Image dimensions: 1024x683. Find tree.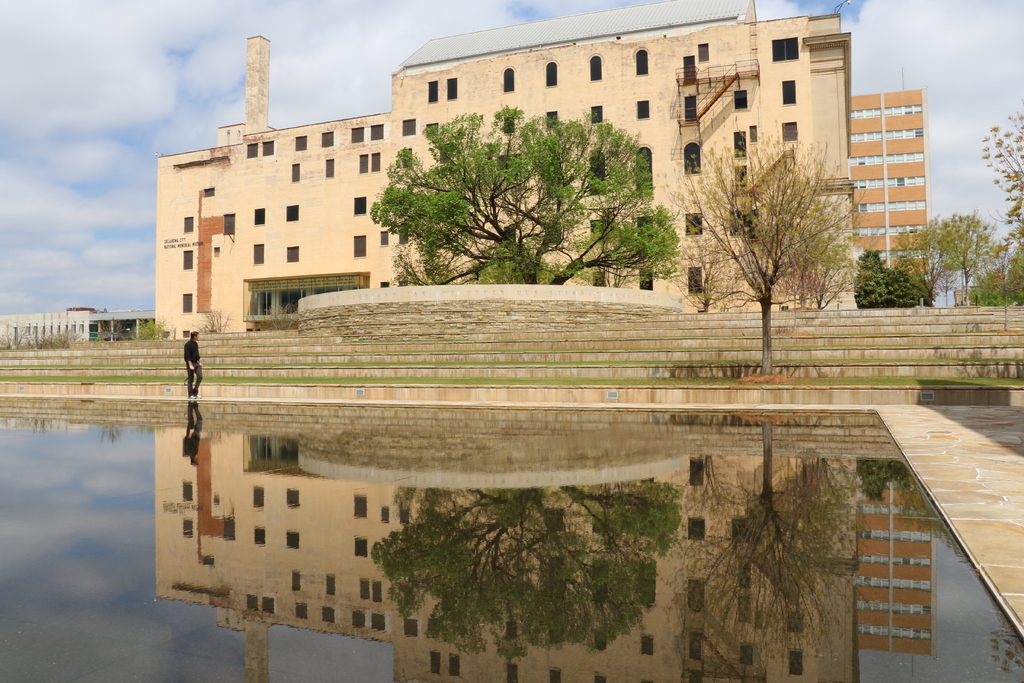
{"x1": 372, "y1": 104, "x2": 678, "y2": 287}.
